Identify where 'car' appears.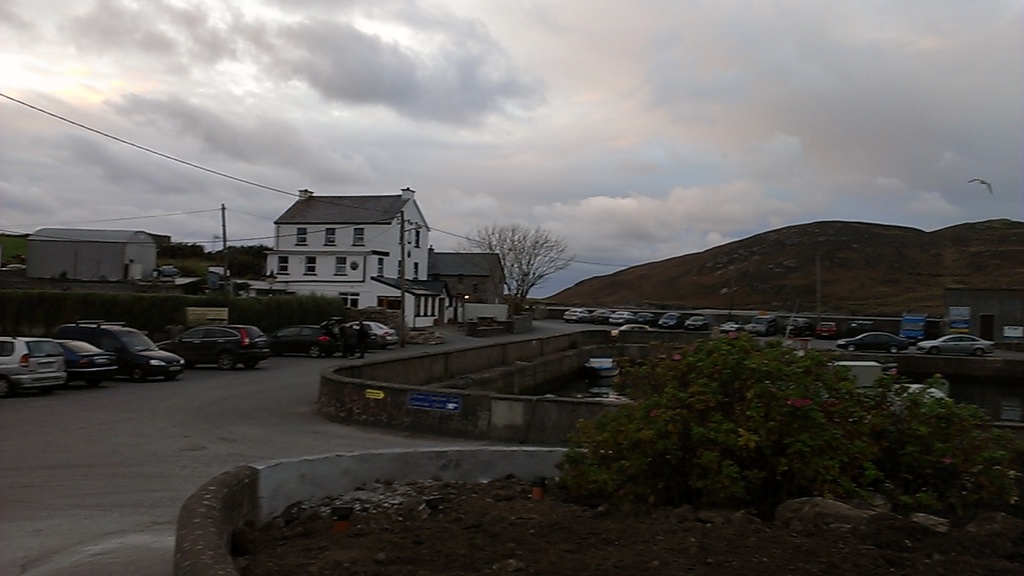
Appears at bbox=(608, 308, 625, 321).
